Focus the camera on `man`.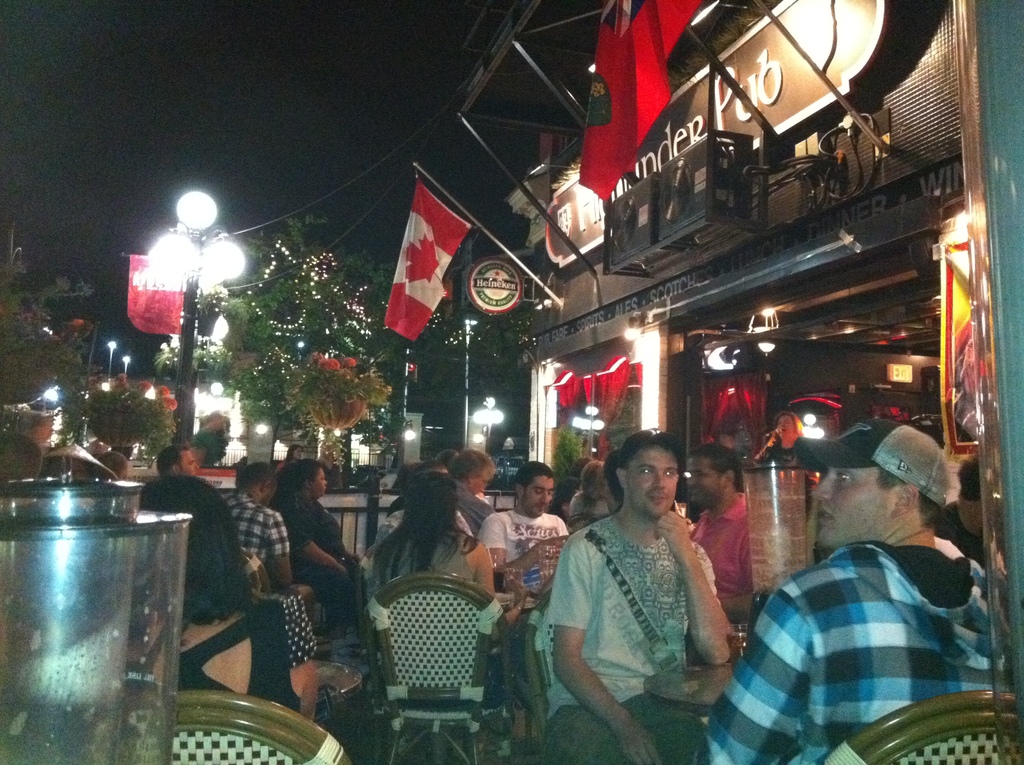
Focus region: region(445, 451, 495, 524).
